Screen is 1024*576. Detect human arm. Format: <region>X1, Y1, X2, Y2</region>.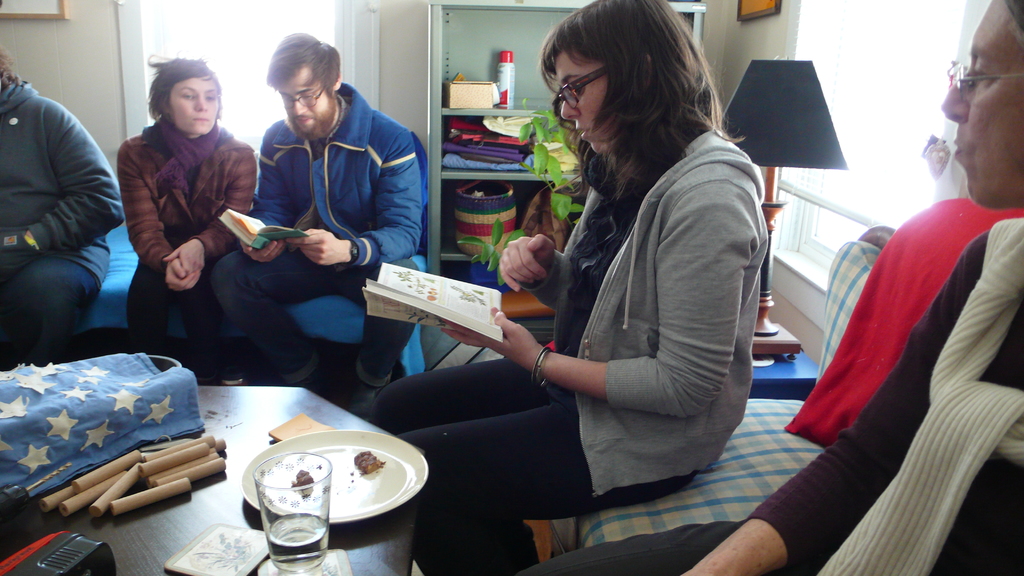
<region>445, 172, 755, 419</region>.
